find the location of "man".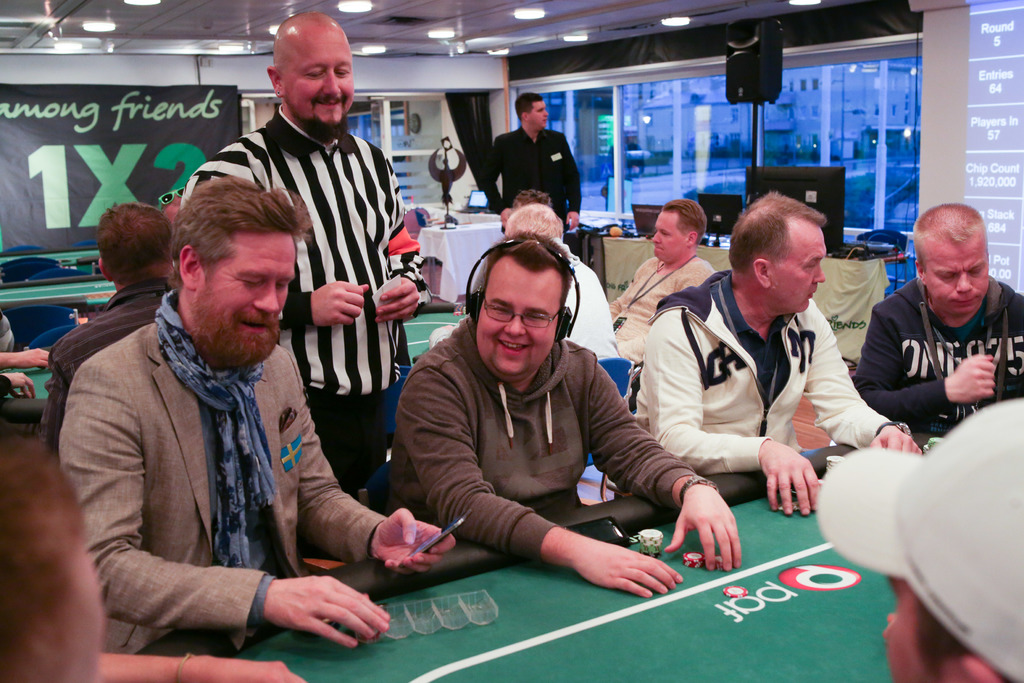
Location: Rect(634, 190, 922, 513).
